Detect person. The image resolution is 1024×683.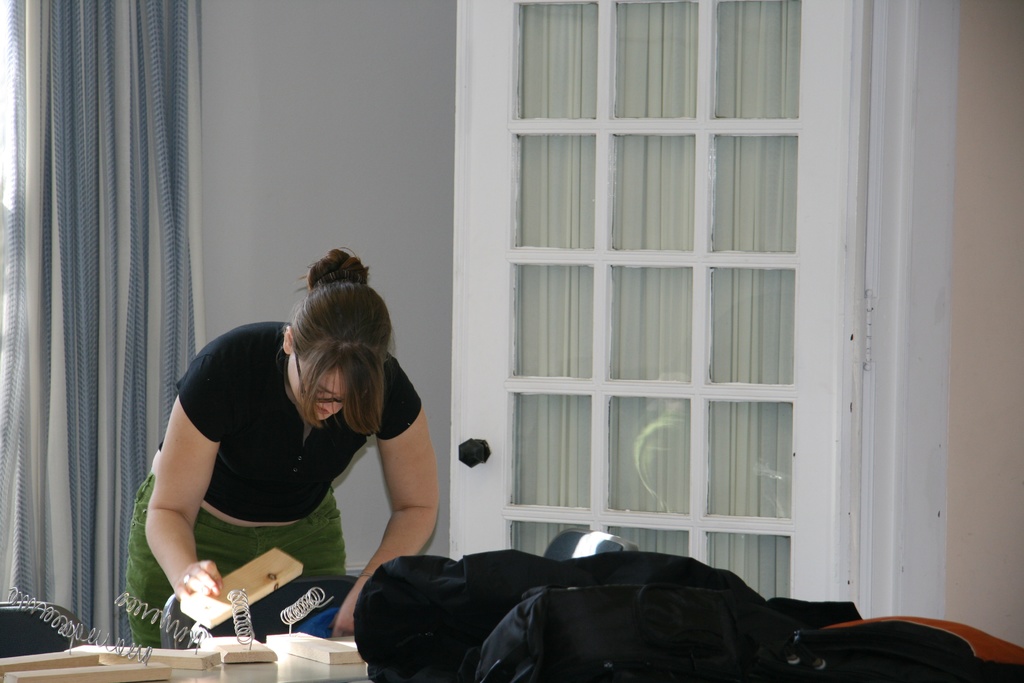
pyautogui.locateOnScreen(127, 248, 441, 650).
